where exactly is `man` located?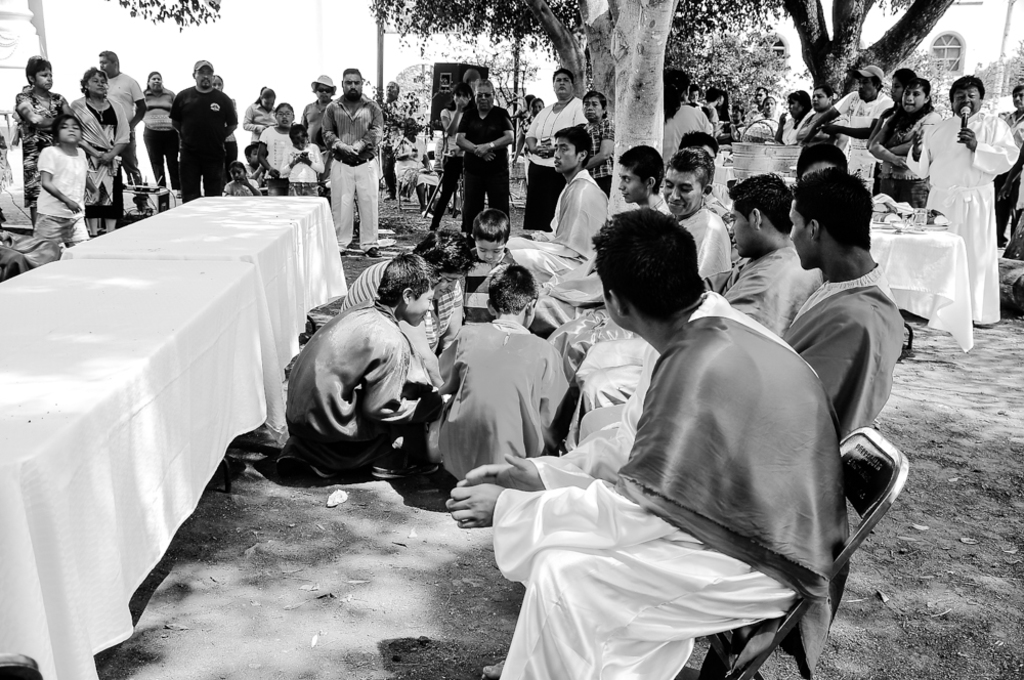
Its bounding box is rect(522, 143, 736, 323).
